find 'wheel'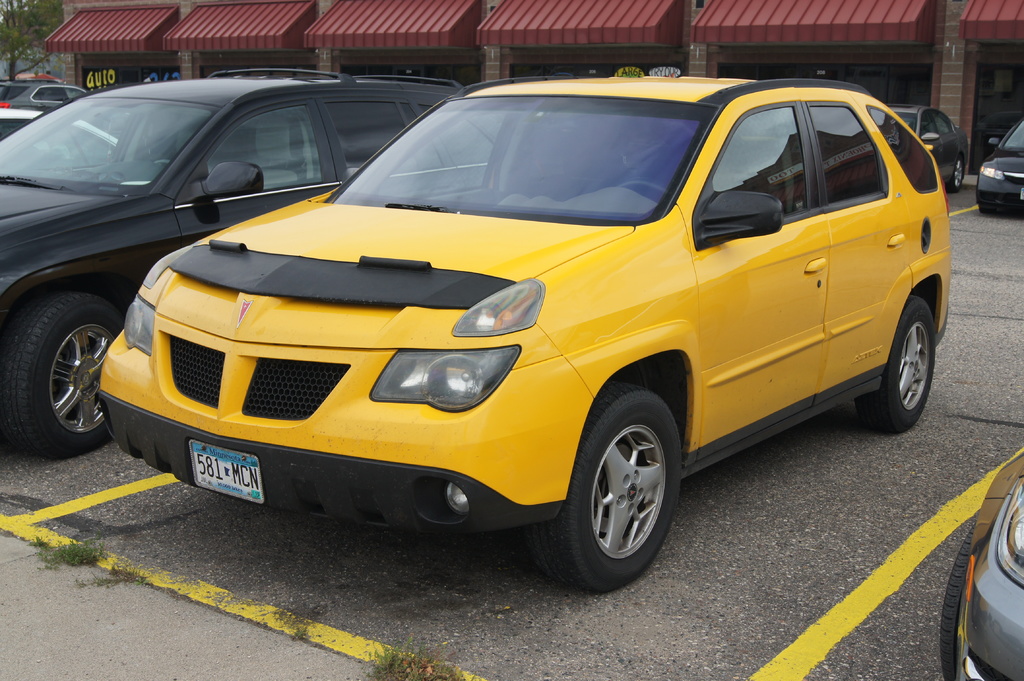
<region>857, 295, 936, 433</region>
